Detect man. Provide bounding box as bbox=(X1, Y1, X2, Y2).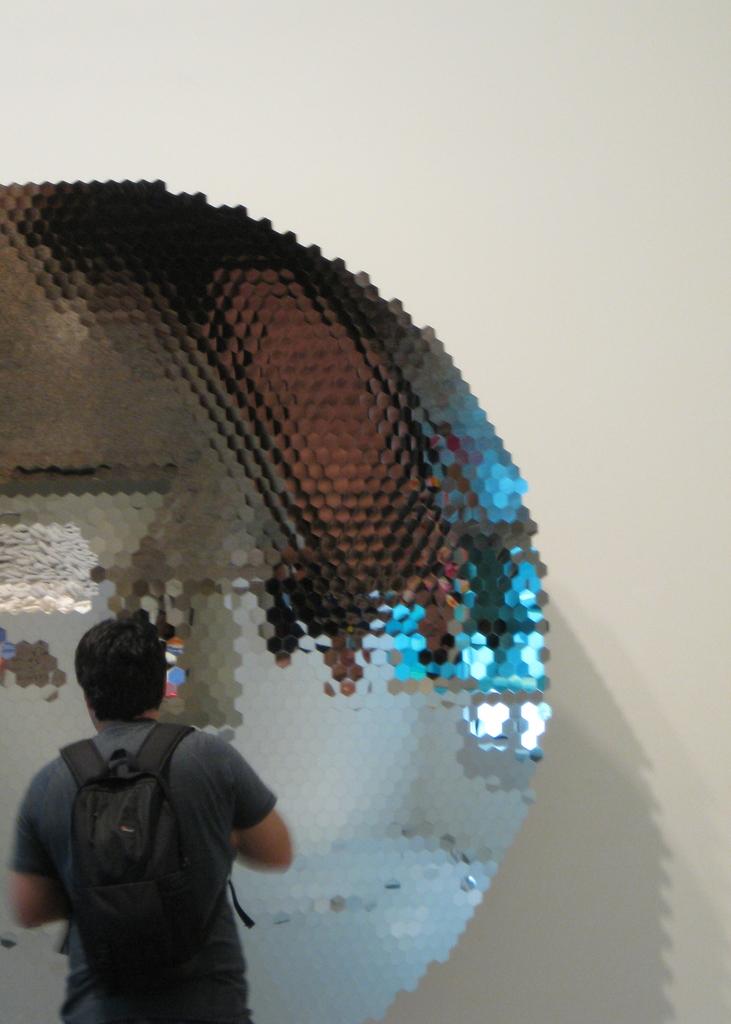
bbox=(10, 630, 299, 1021).
